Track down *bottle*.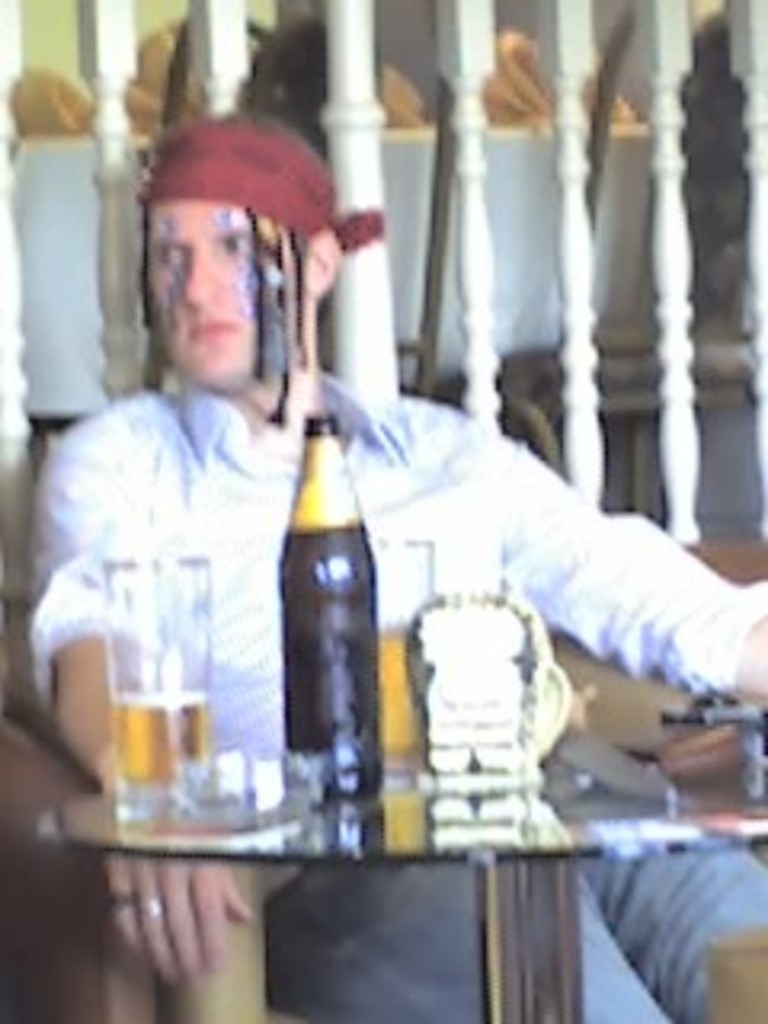
Tracked to rect(259, 410, 390, 806).
